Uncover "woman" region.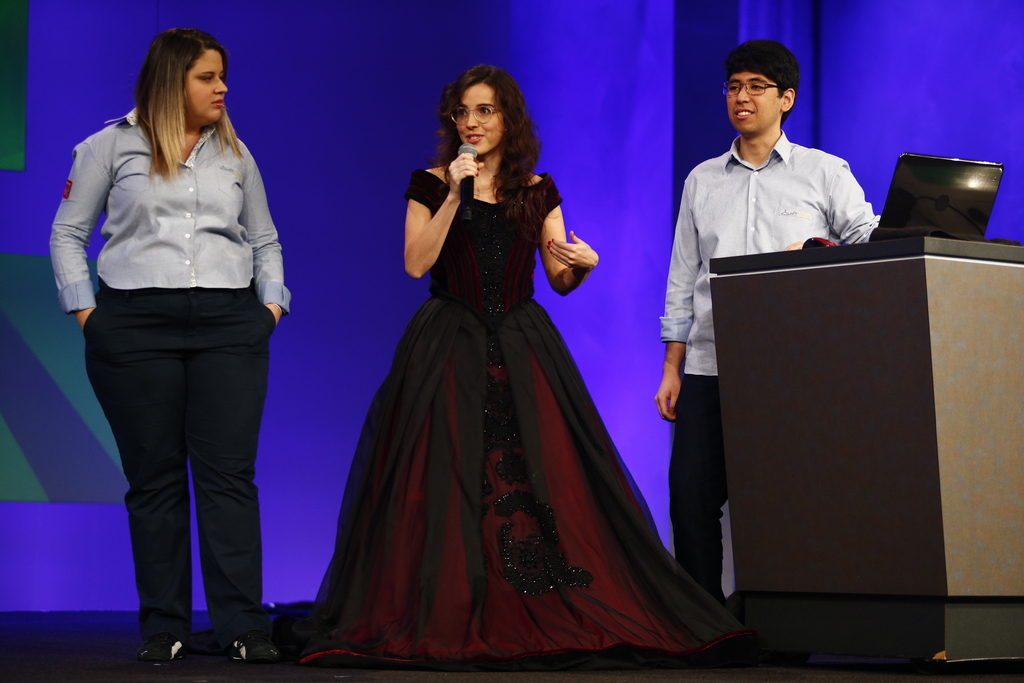
Uncovered: pyautogui.locateOnScreen(49, 26, 291, 672).
